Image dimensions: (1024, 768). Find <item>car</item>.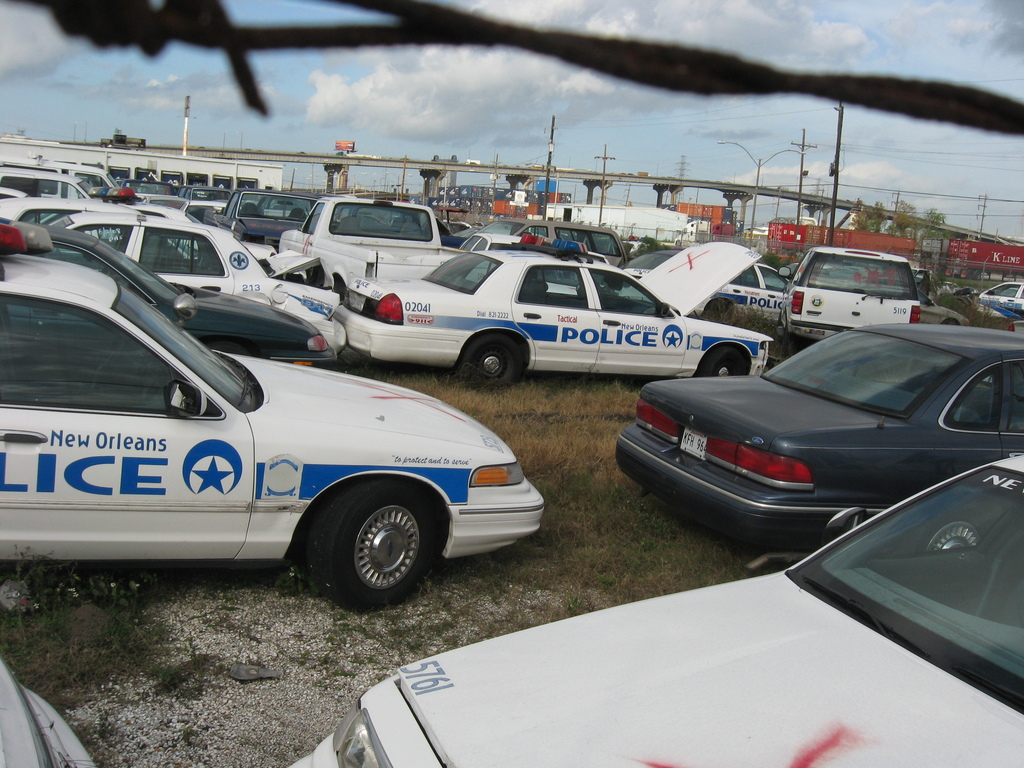
locate(0, 217, 542, 614).
